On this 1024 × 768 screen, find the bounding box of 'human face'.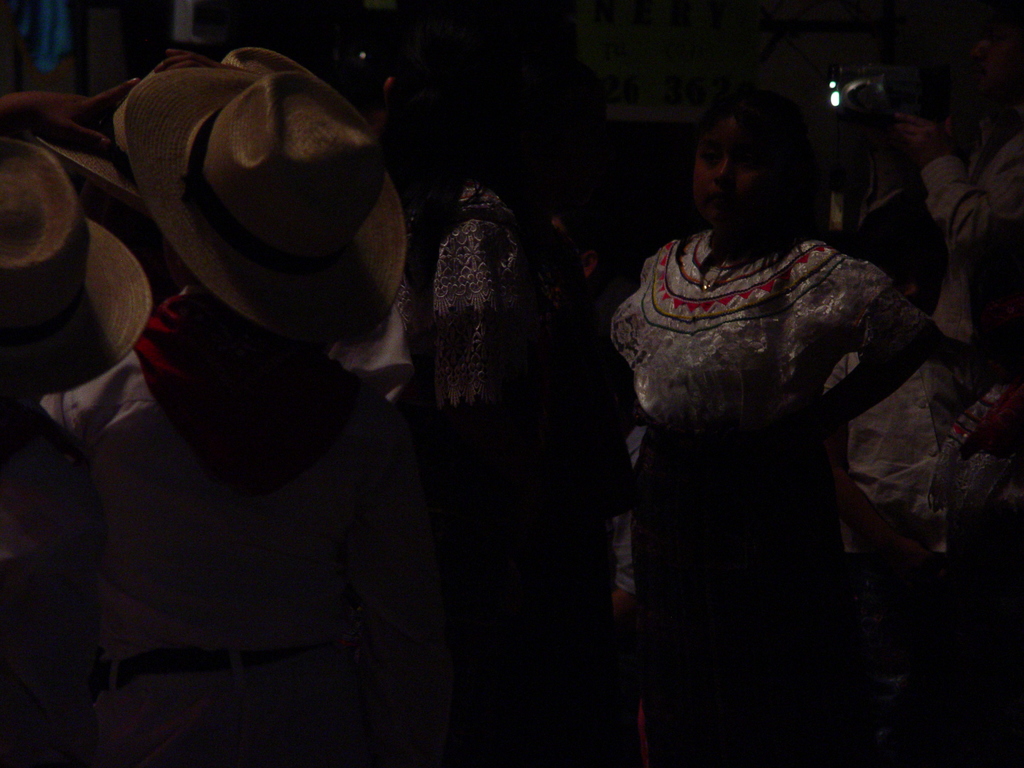
Bounding box: (685, 99, 794, 222).
